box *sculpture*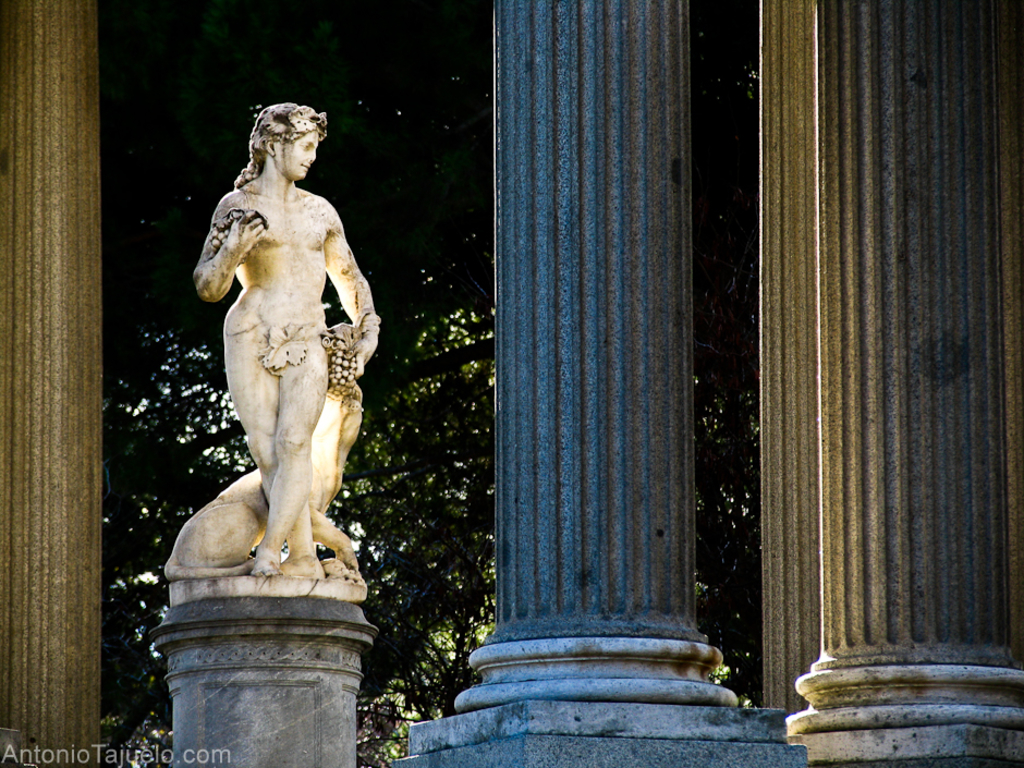
168/102/375/617
